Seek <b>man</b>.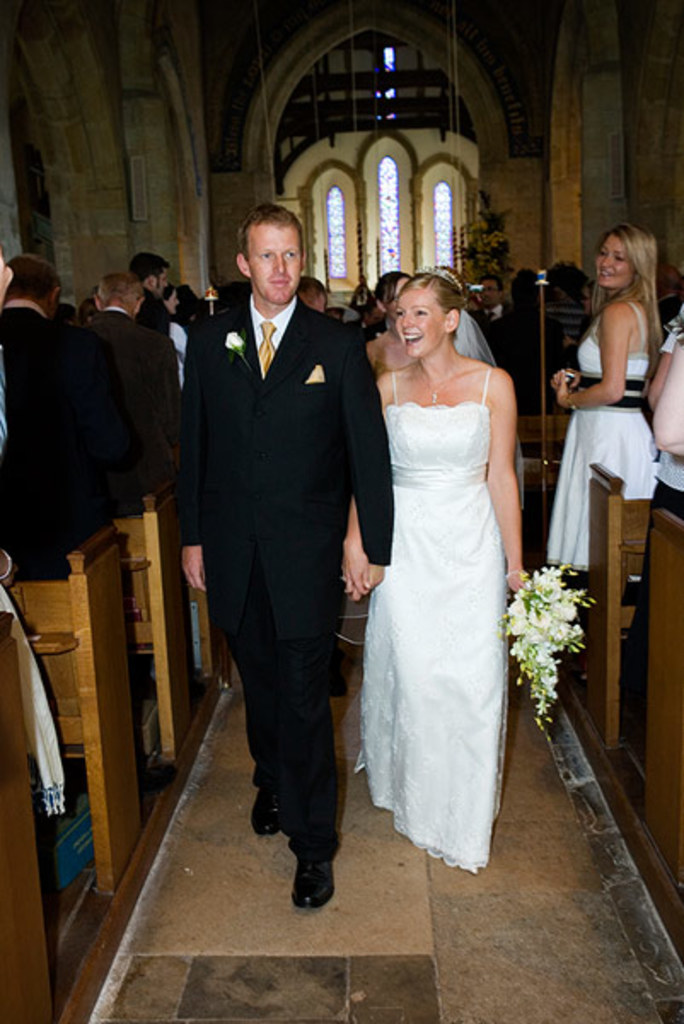
80,295,99,319.
